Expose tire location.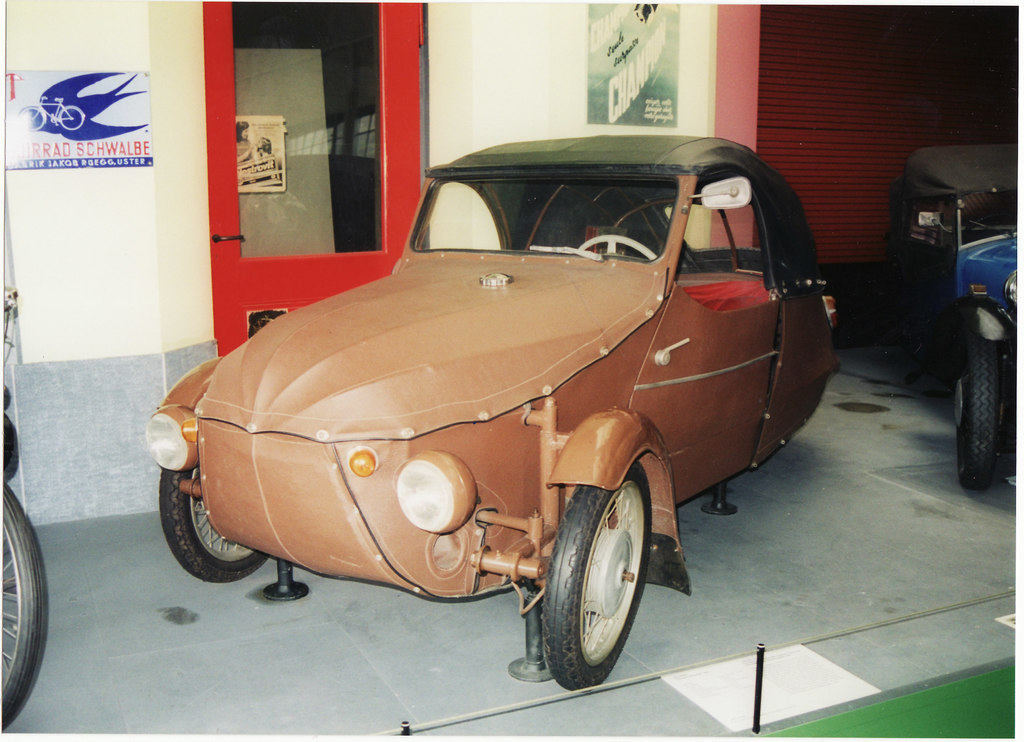
Exposed at pyautogui.locateOnScreen(0, 481, 47, 729).
